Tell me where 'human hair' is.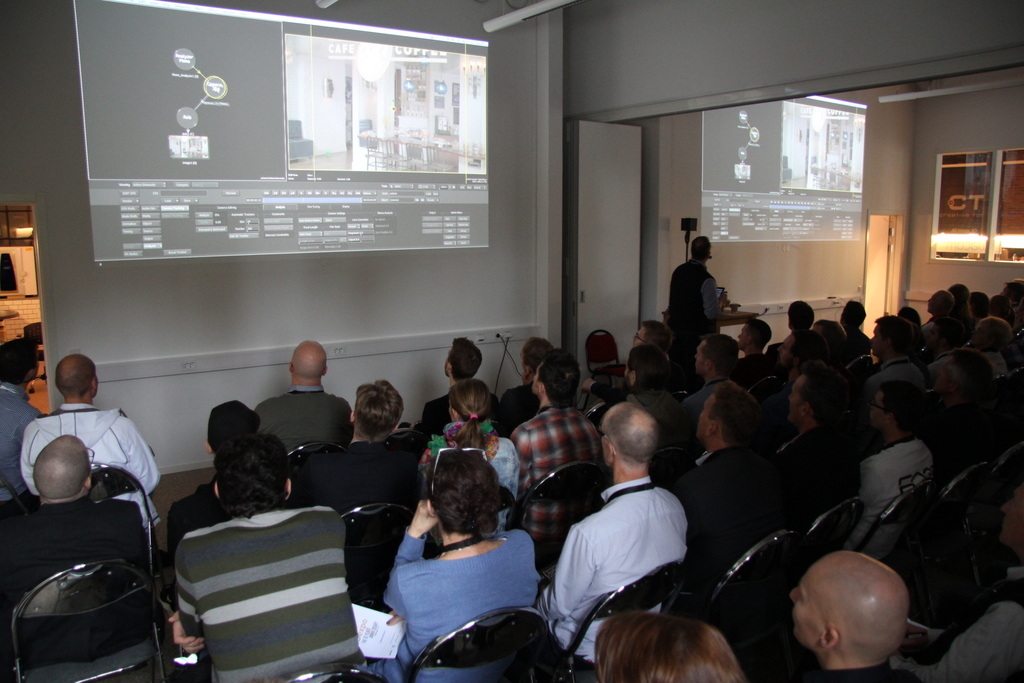
'human hair' is at [x1=940, y1=316, x2=973, y2=356].
